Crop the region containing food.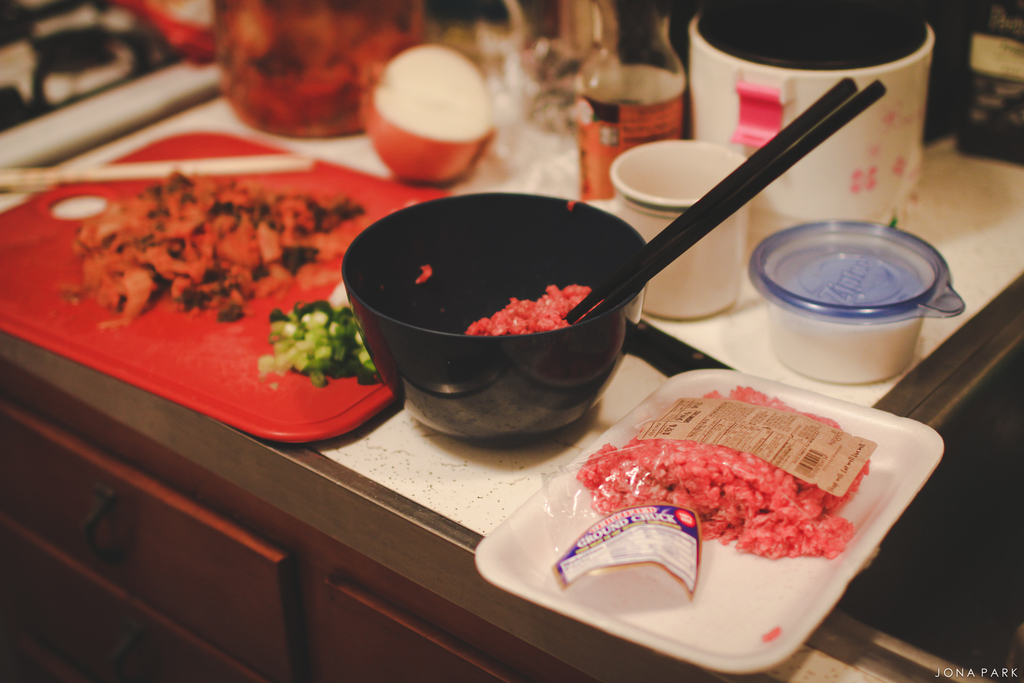
Crop region: <bbox>595, 404, 877, 567</bbox>.
